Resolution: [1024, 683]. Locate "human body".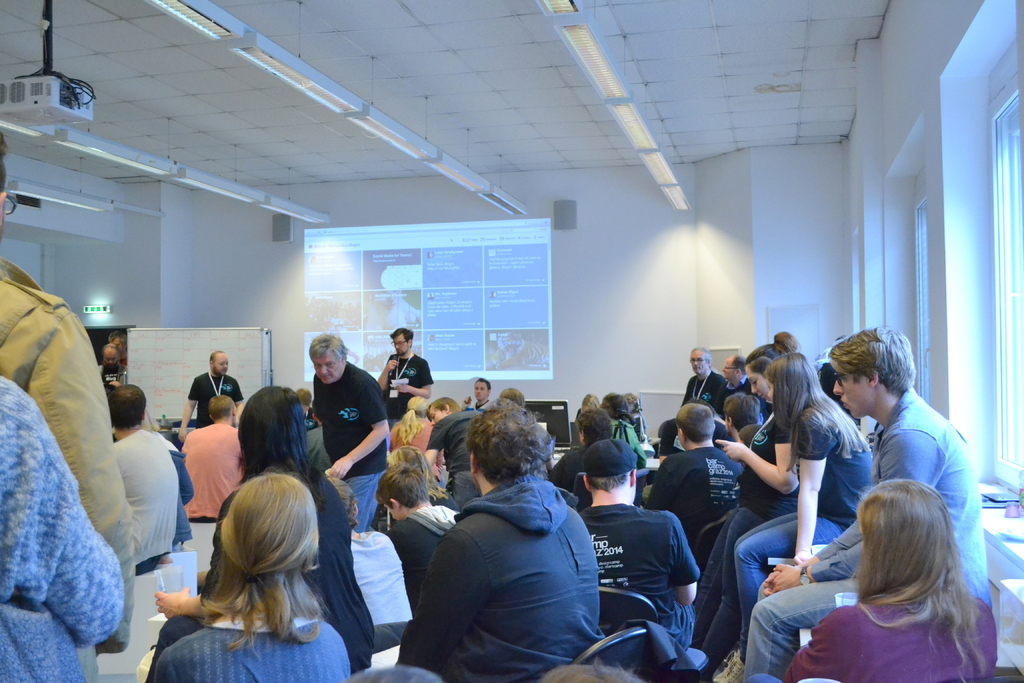
x1=406 y1=407 x2=617 y2=682.
